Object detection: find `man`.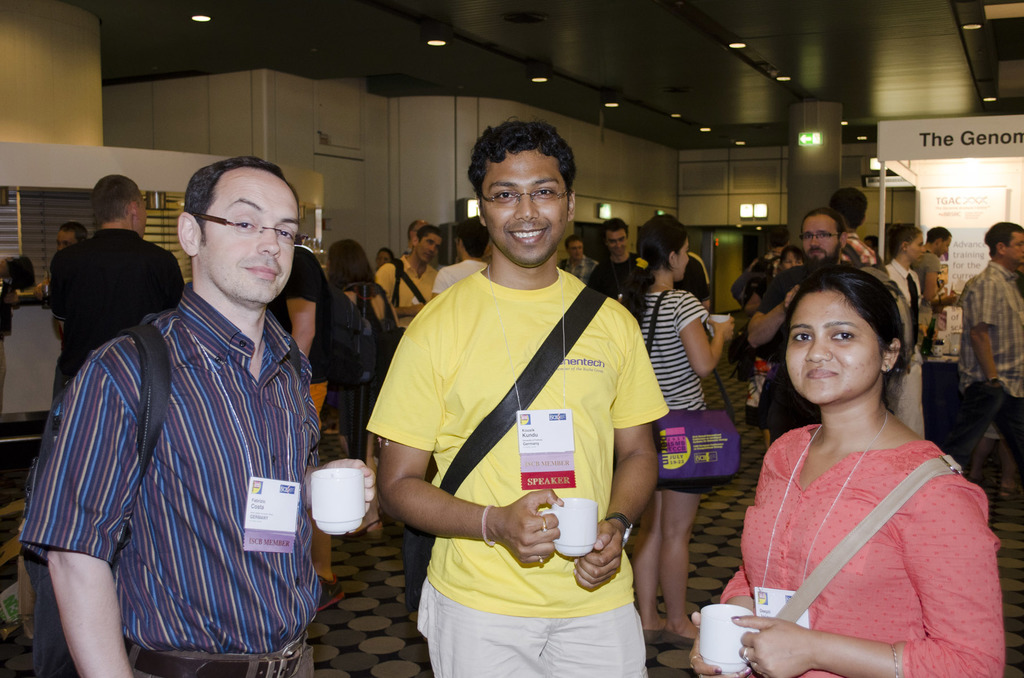
<region>369, 118, 669, 677</region>.
